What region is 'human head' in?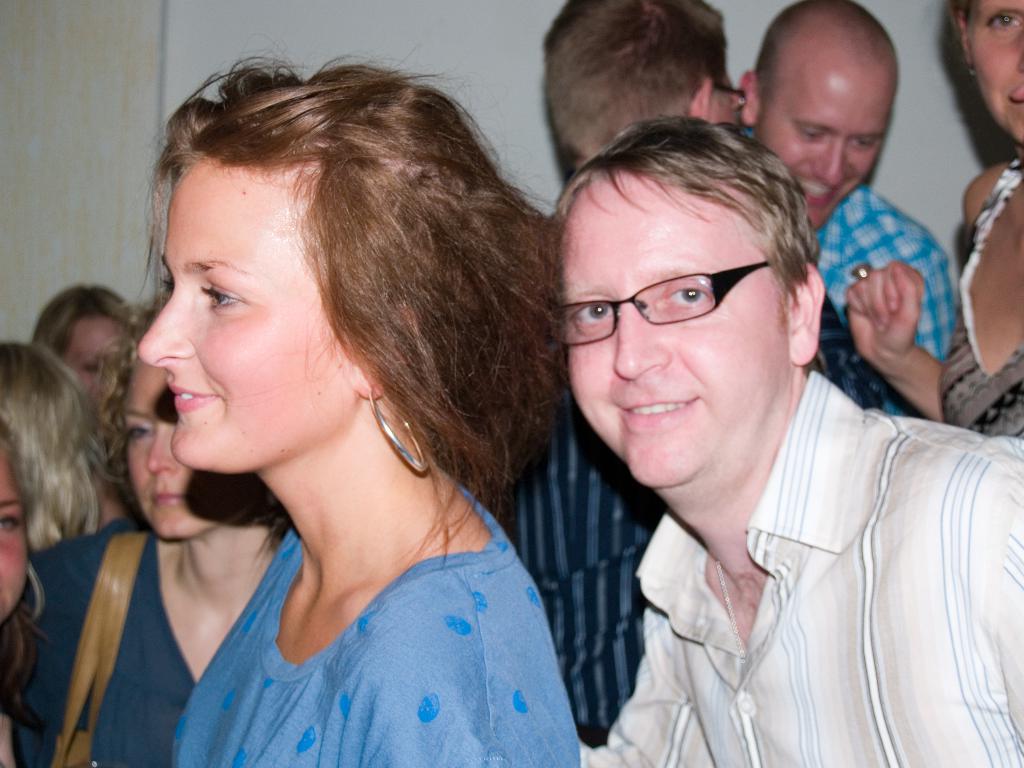
detection(545, 0, 740, 167).
